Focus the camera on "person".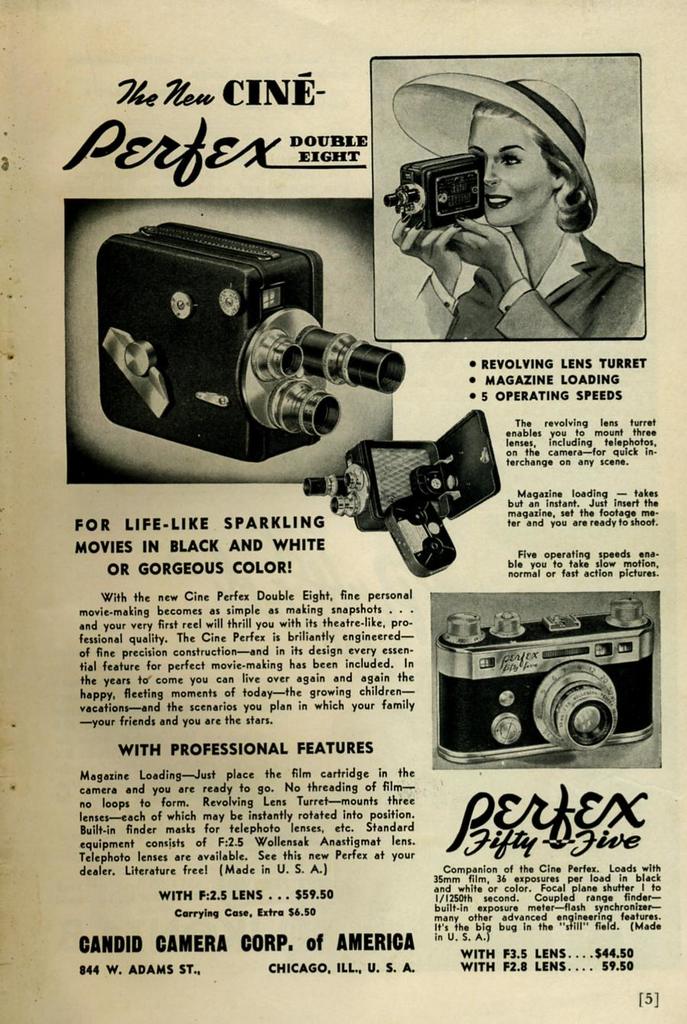
Focus region: [x1=389, y1=75, x2=640, y2=361].
